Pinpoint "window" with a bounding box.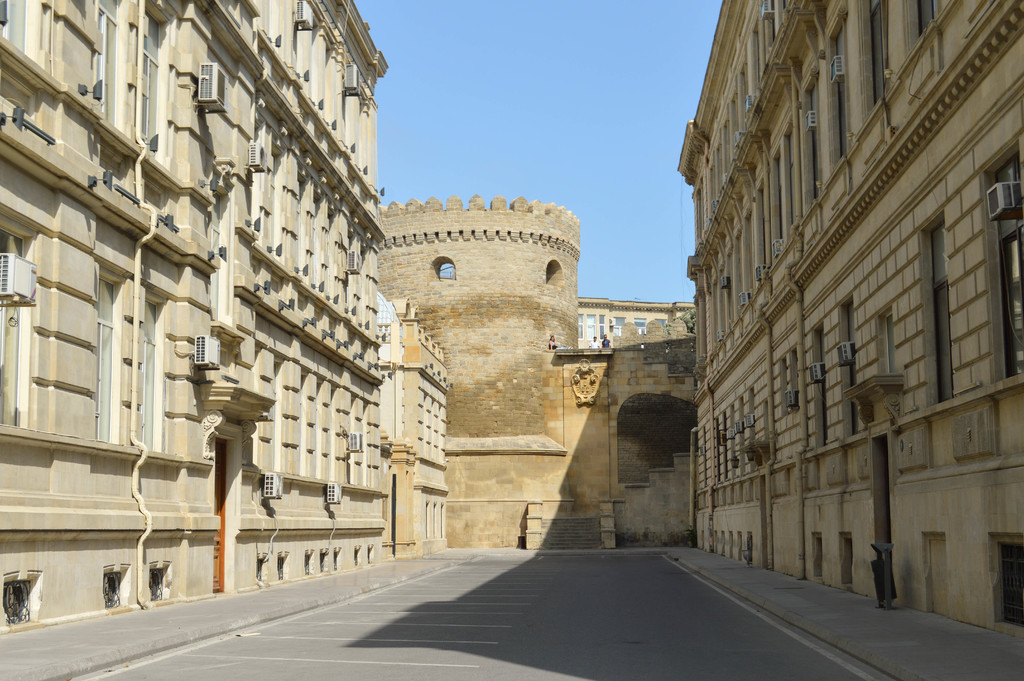
box=[698, 181, 701, 241].
